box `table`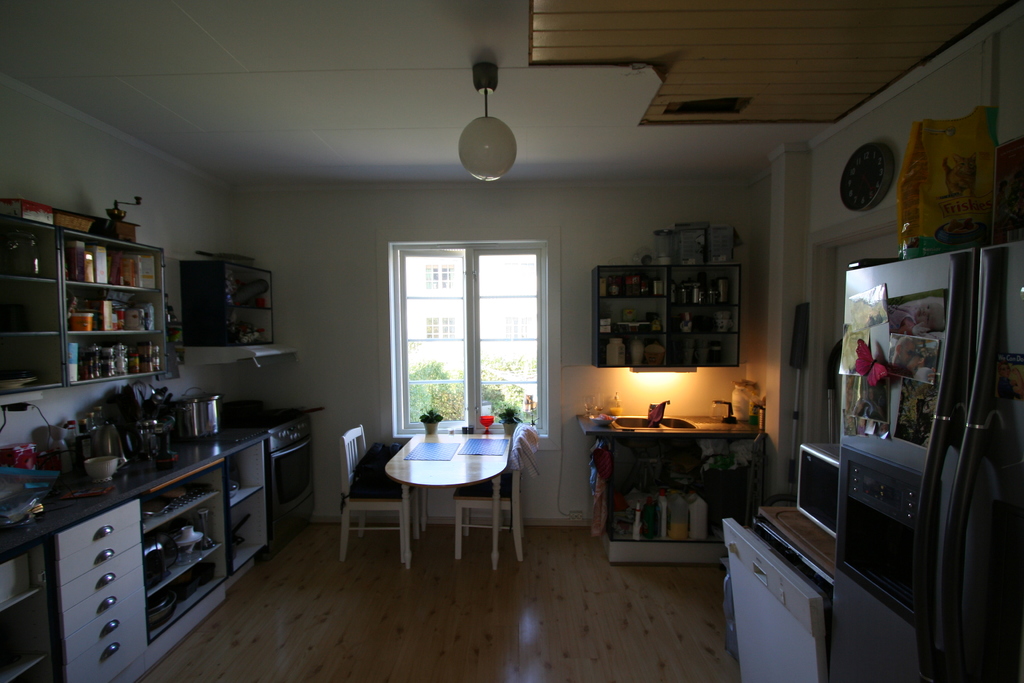
l=389, t=427, r=513, b=570
